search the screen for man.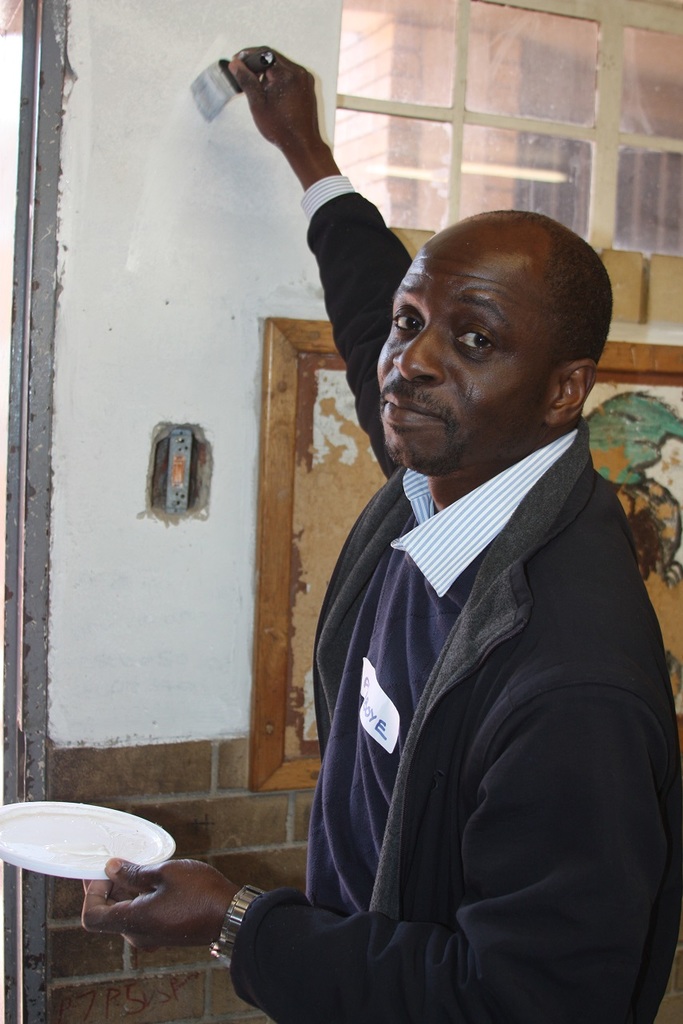
Found at Rect(243, 148, 678, 1014).
